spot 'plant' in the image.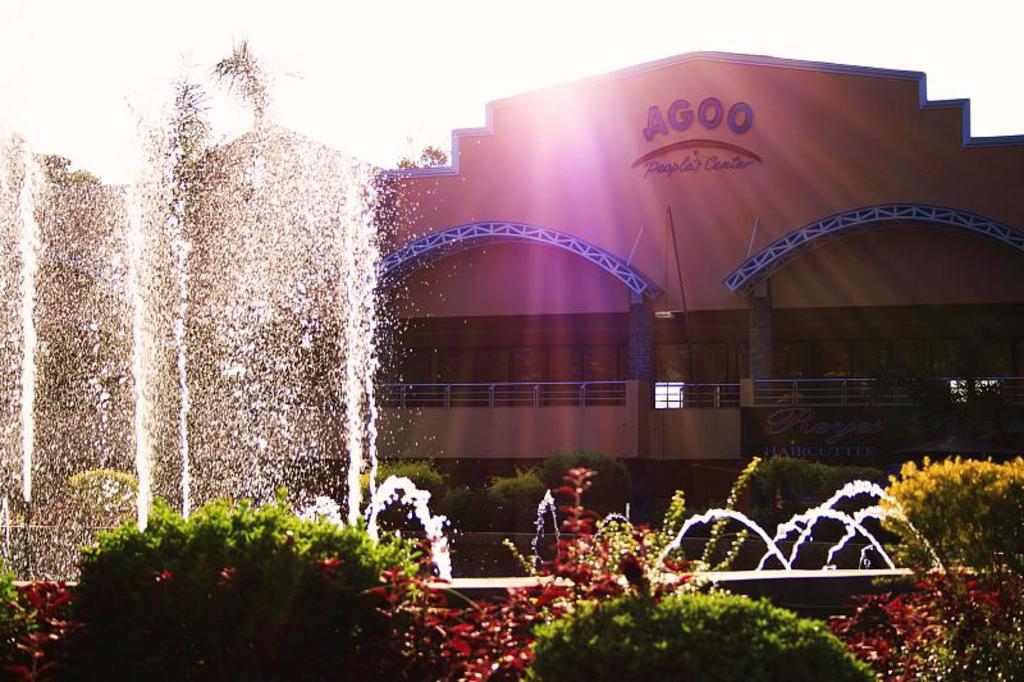
'plant' found at (449,464,719,681).
